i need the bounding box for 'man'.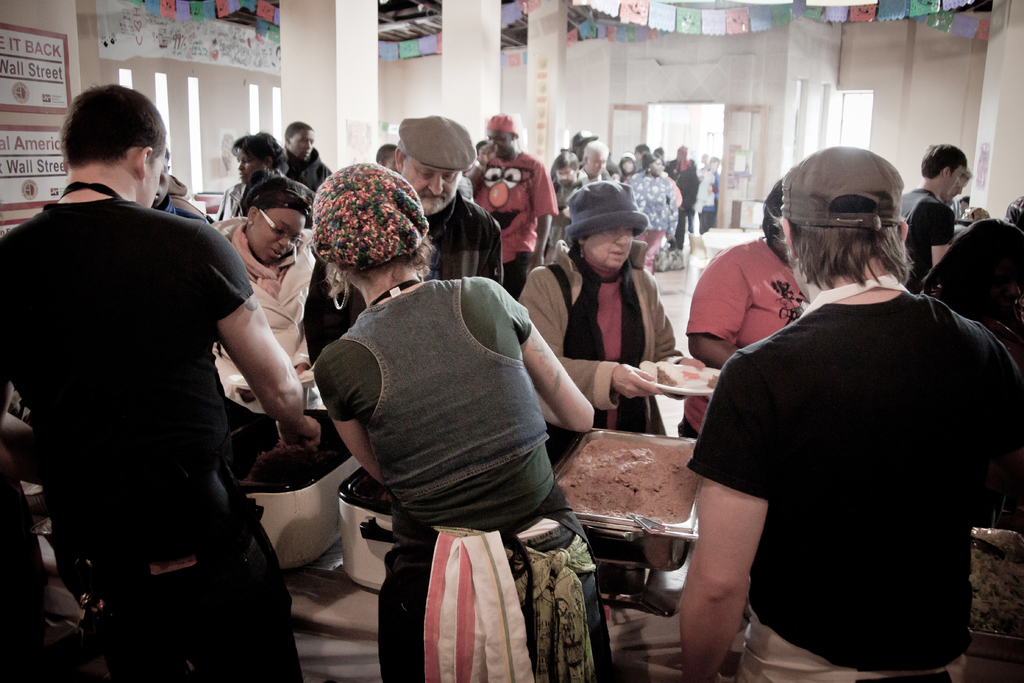
Here it is: <box>463,108,555,304</box>.
